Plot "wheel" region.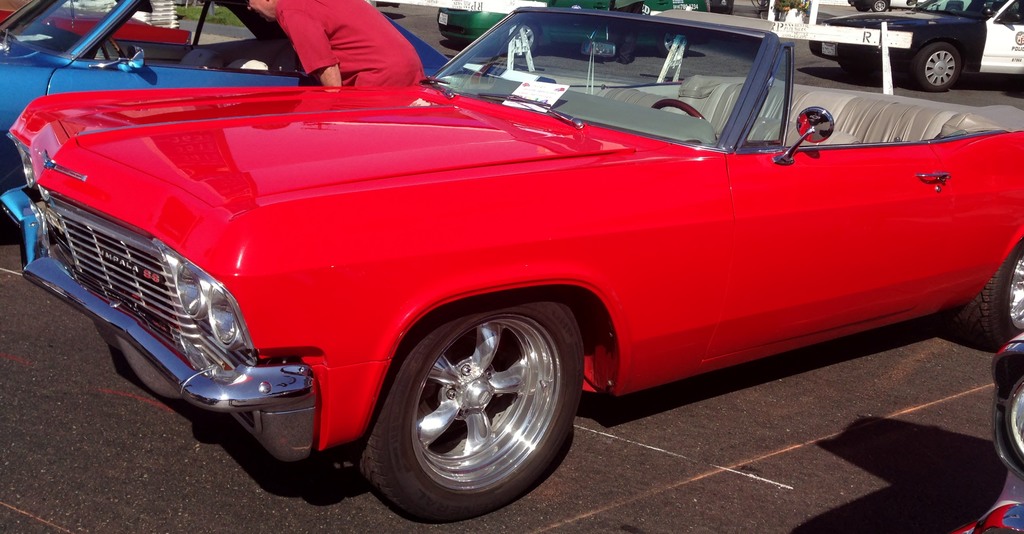
Plotted at pyautogui.locateOnScreen(870, 0, 887, 13).
